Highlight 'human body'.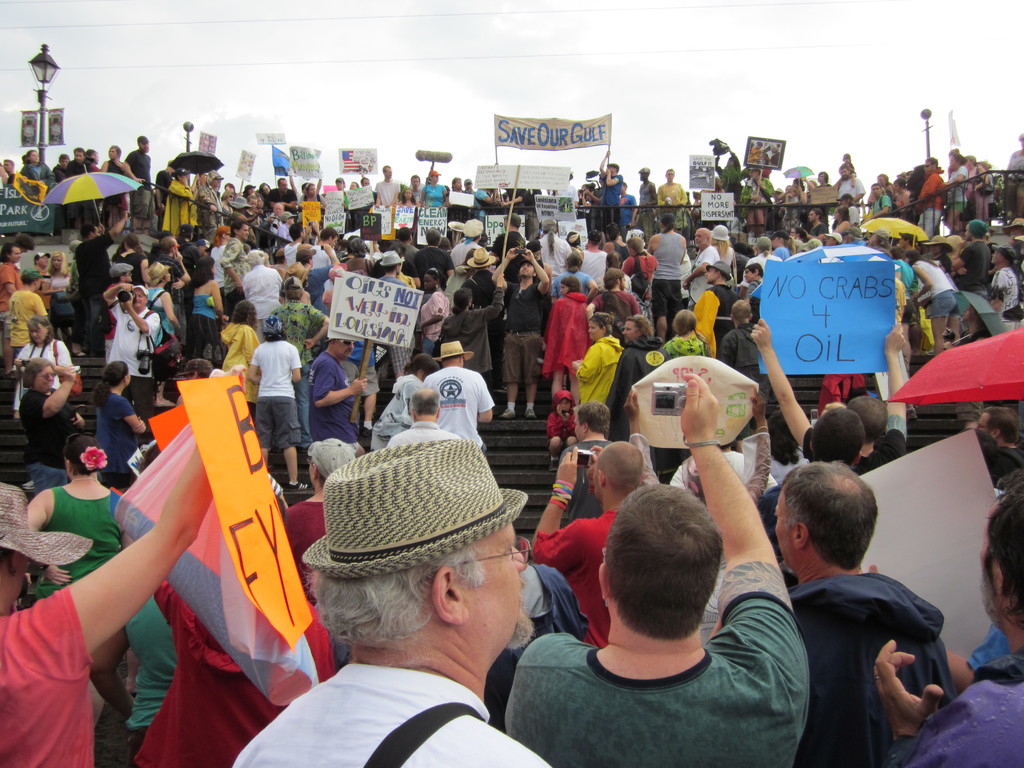
Highlighted region: (left=966, top=156, right=984, bottom=222).
